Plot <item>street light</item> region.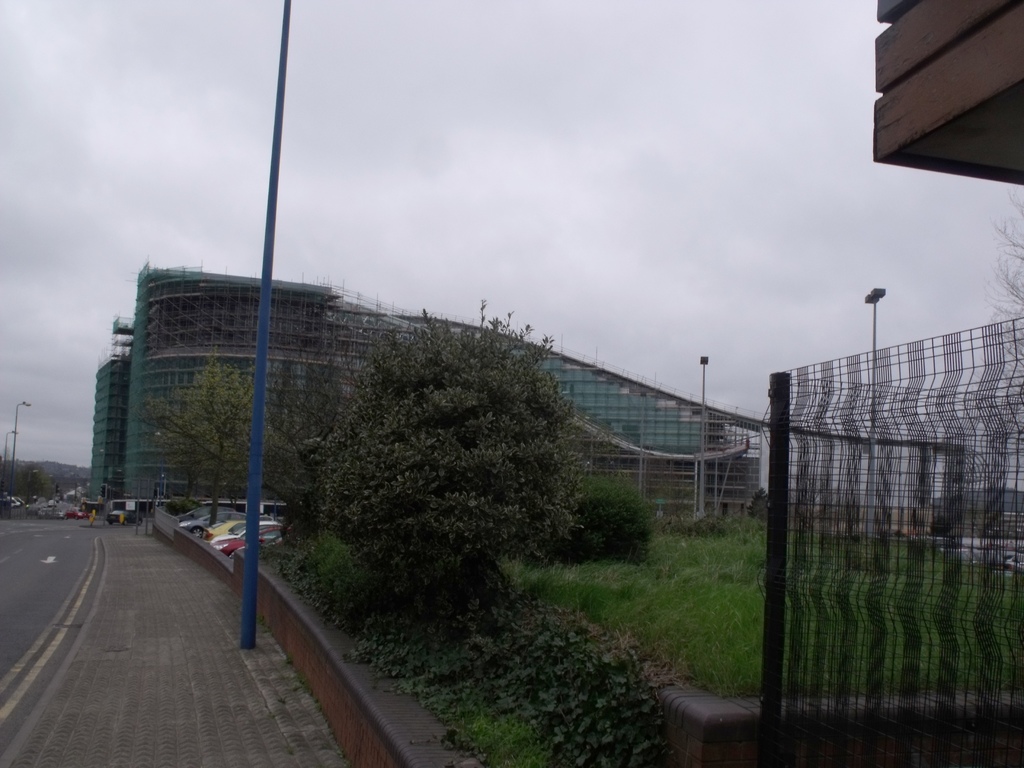
Plotted at <region>863, 284, 885, 575</region>.
